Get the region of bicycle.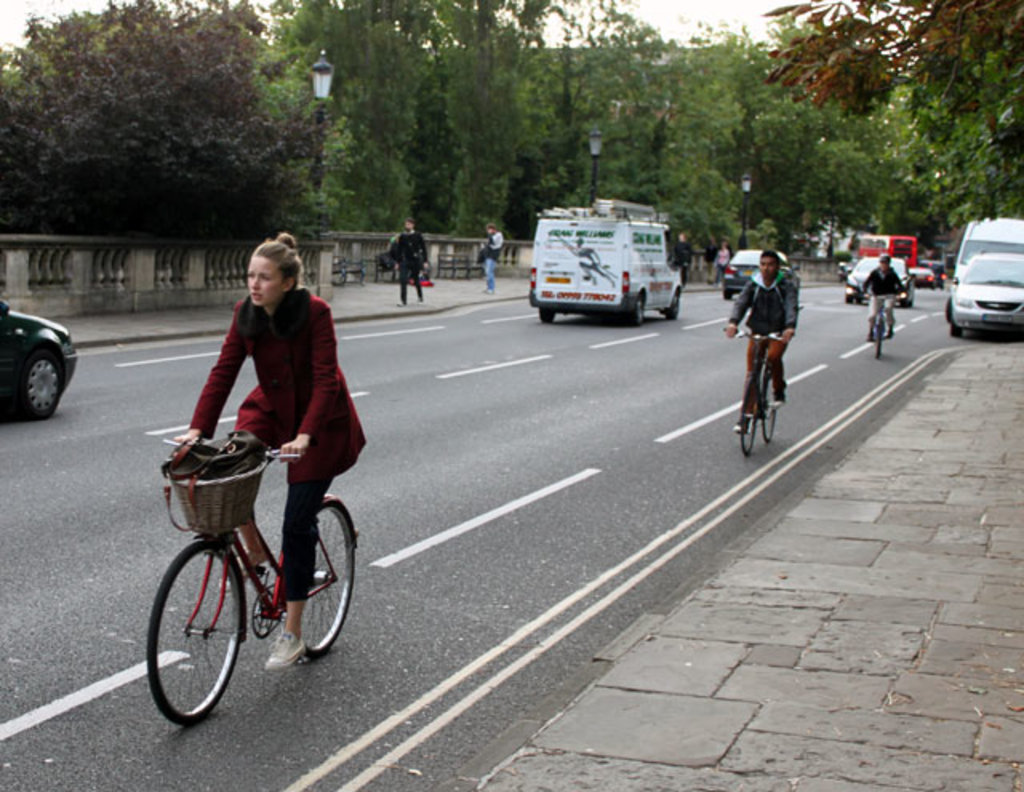
bbox(726, 322, 797, 458).
